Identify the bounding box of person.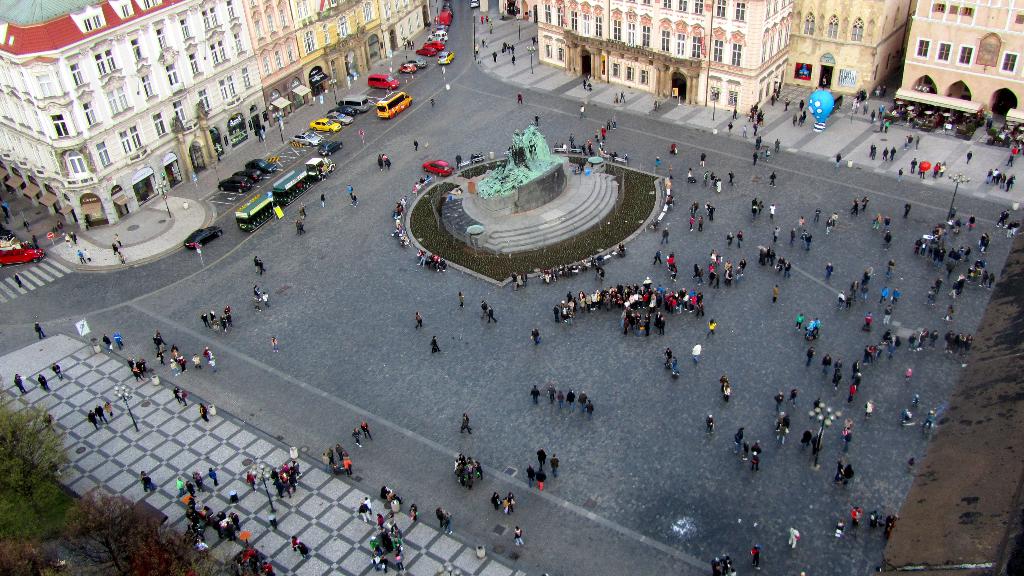
x1=157, y1=330, x2=160, y2=346.
